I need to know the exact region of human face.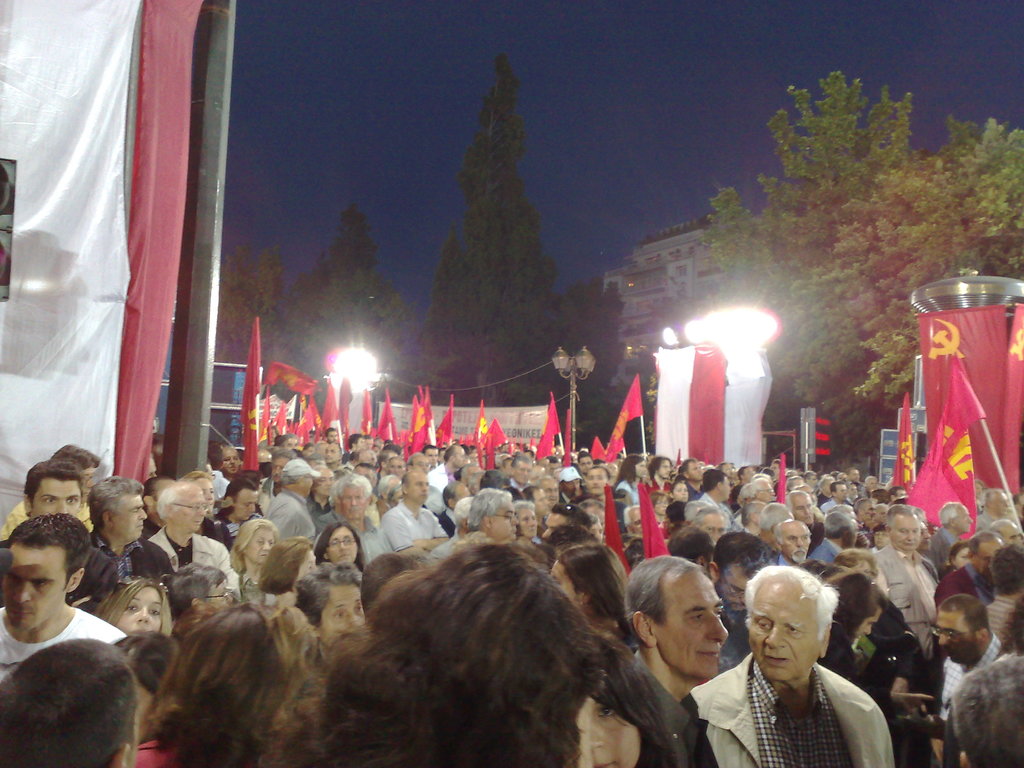
Region: [left=173, top=479, right=204, bottom=529].
